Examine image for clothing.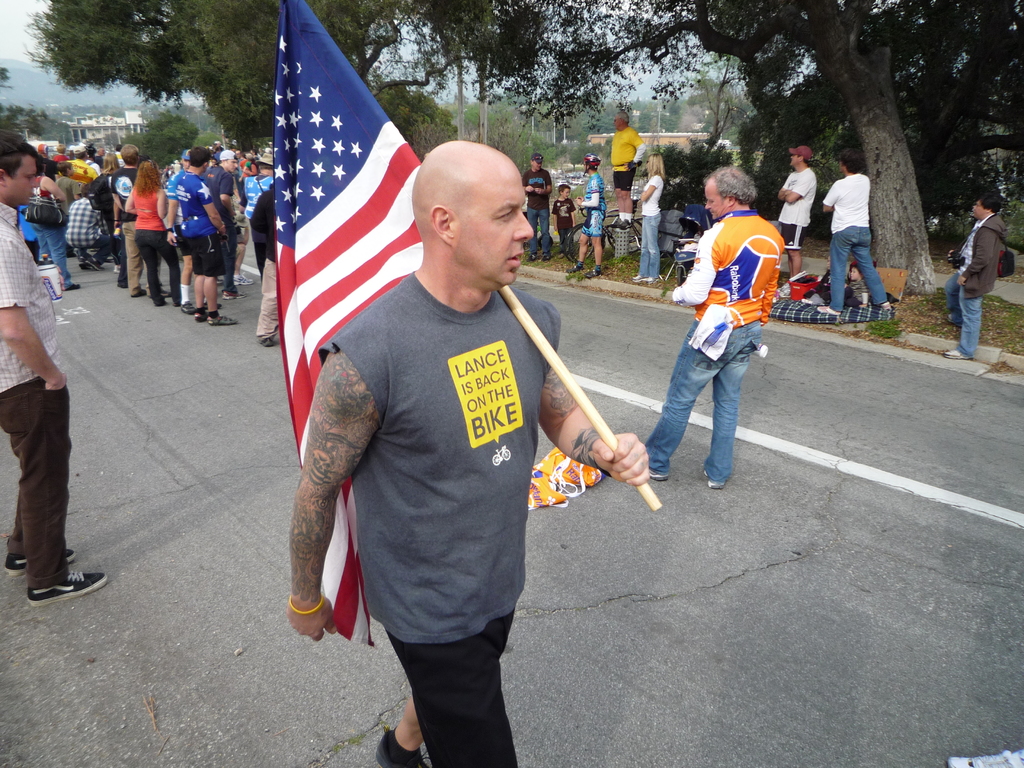
Examination result: region(206, 162, 234, 296).
